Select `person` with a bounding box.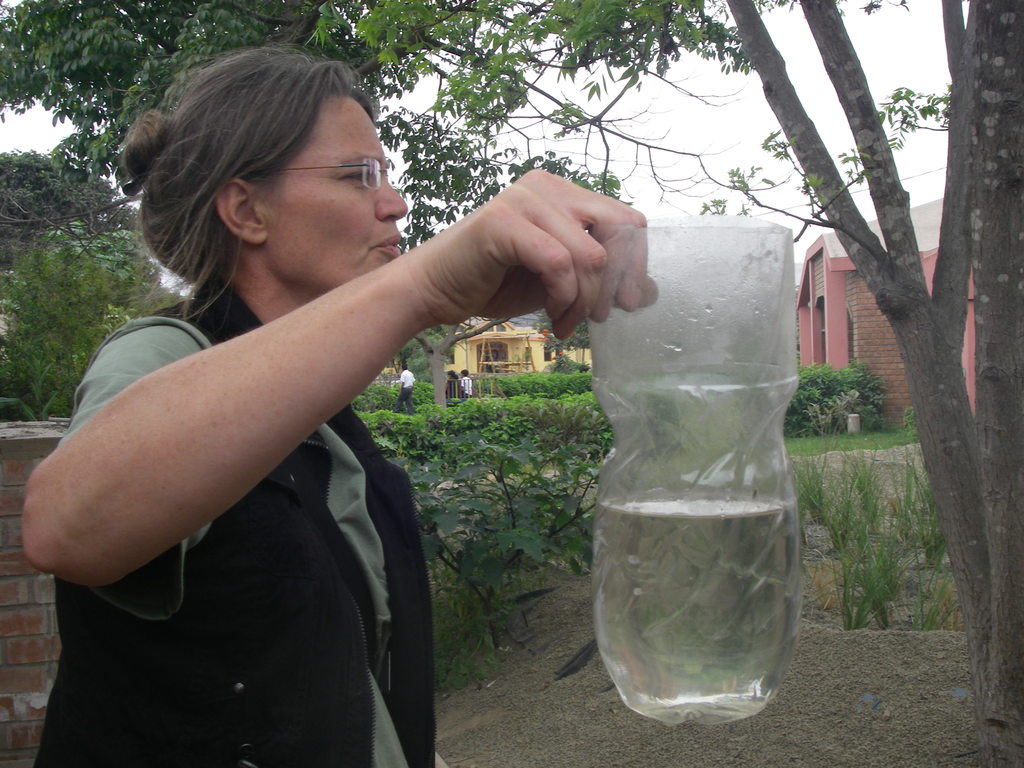
[left=463, top=375, right=474, bottom=404].
